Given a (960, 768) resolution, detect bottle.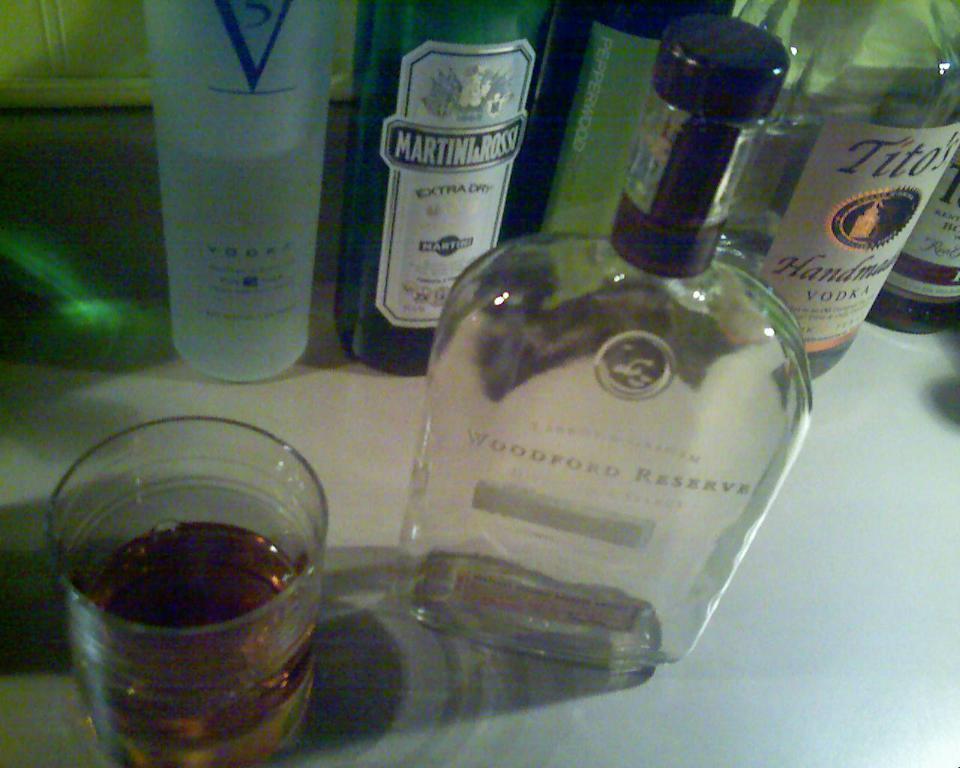
(x1=385, y1=12, x2=815, y2=654).
